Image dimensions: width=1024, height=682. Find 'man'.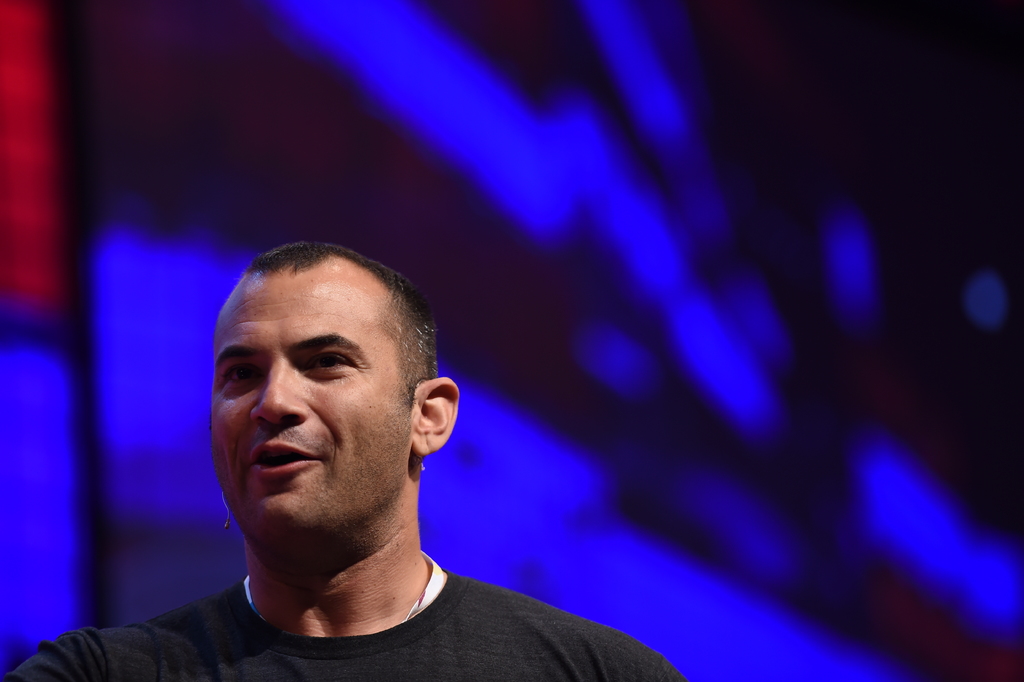
[0, 236, 694, 681].
